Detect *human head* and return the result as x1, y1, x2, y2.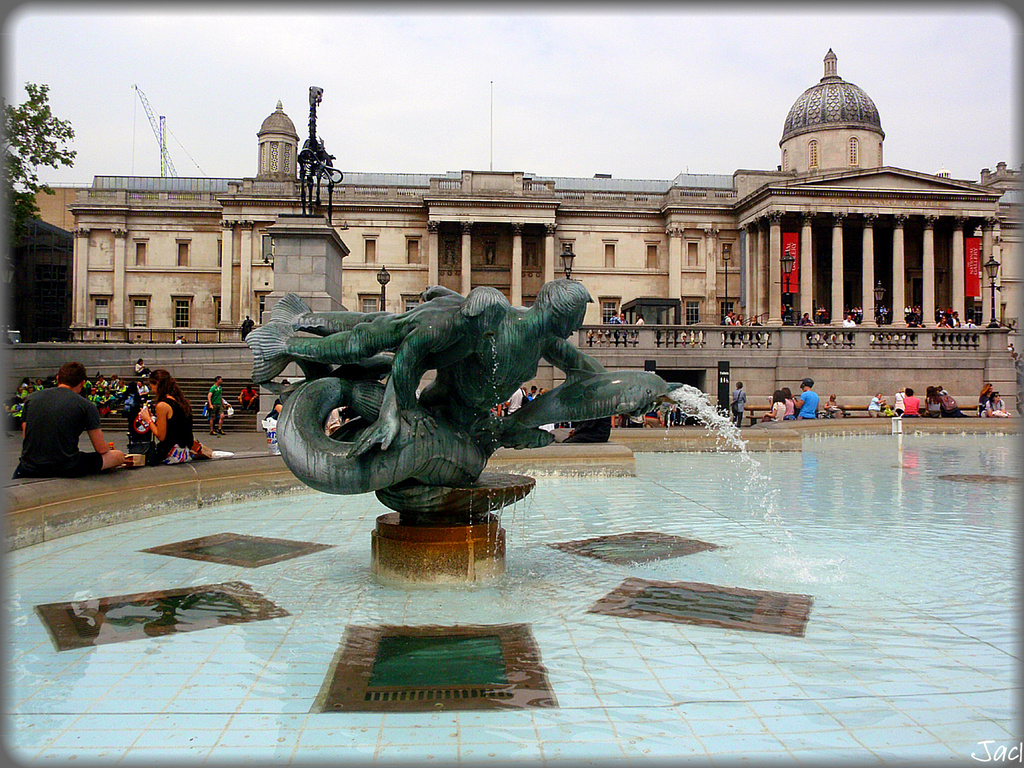
734, 381, 742, 388.
